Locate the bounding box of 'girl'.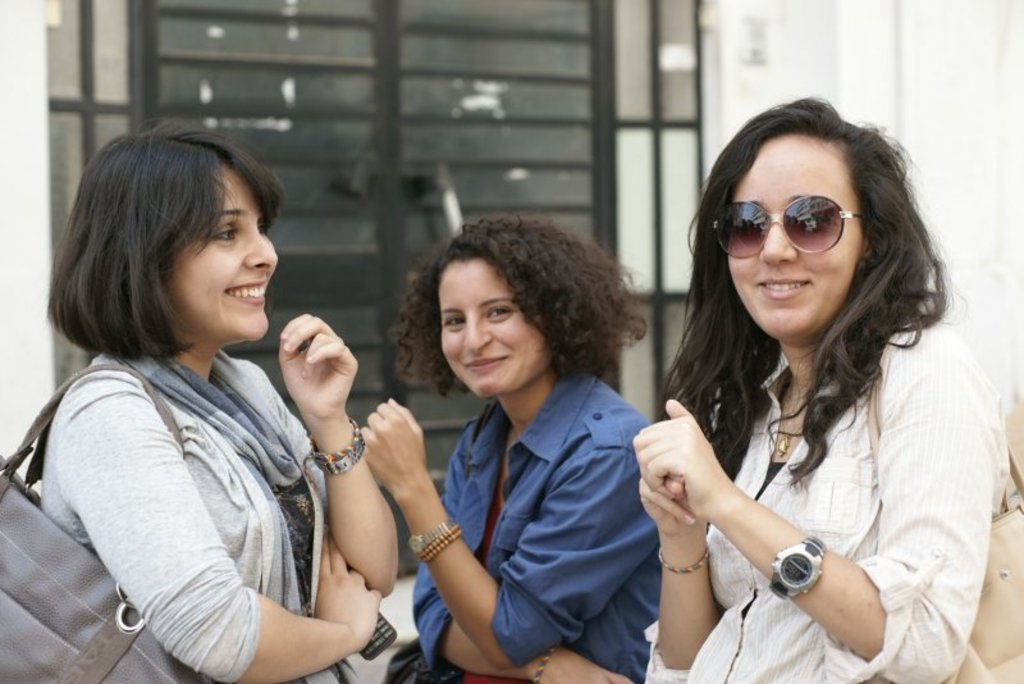
Bounding box: <region>35, 110, 403, 683</region>.
